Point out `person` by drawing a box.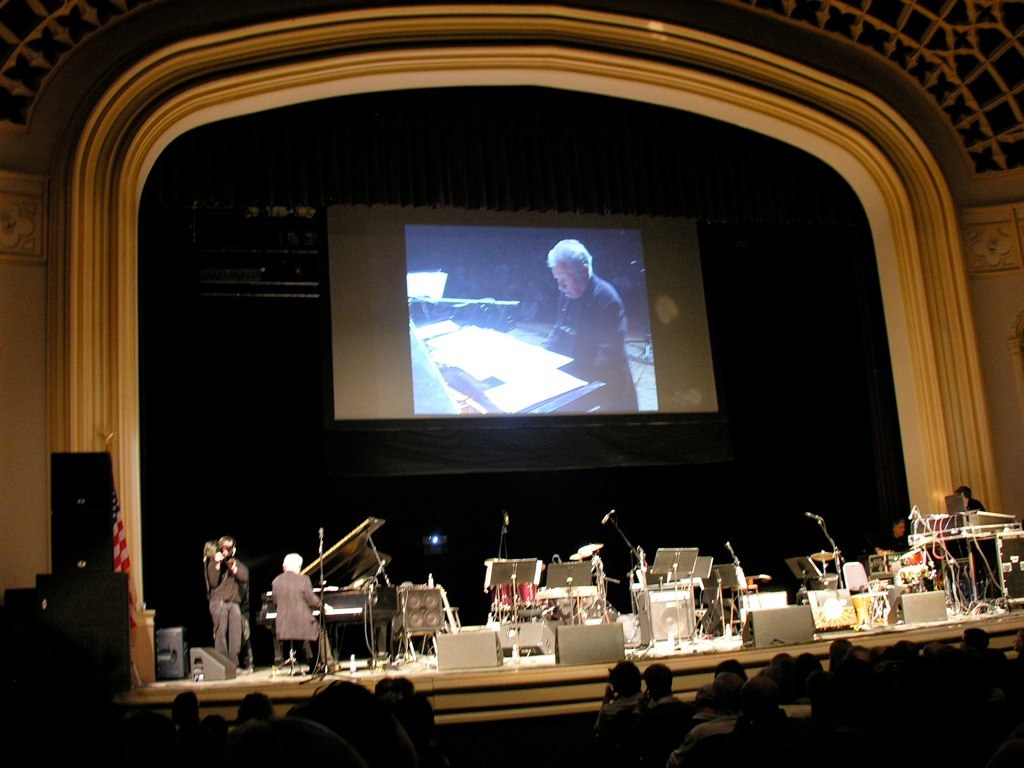
[x1=951, y1=480, x2=983, y2=596].
